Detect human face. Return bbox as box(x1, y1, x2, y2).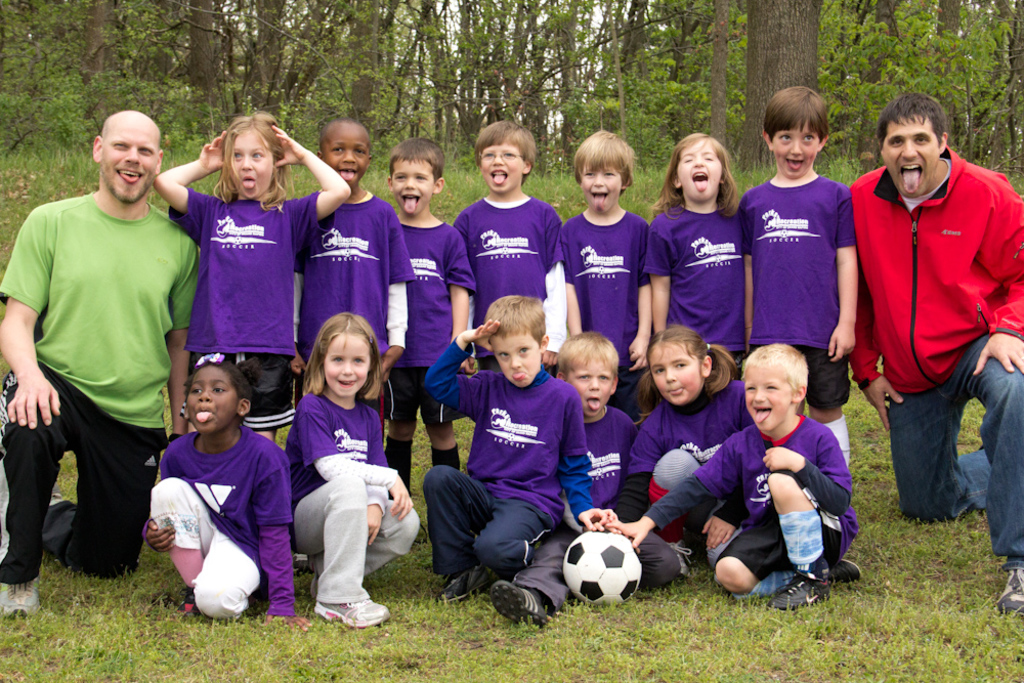
box(490, 331, 537, 387).
